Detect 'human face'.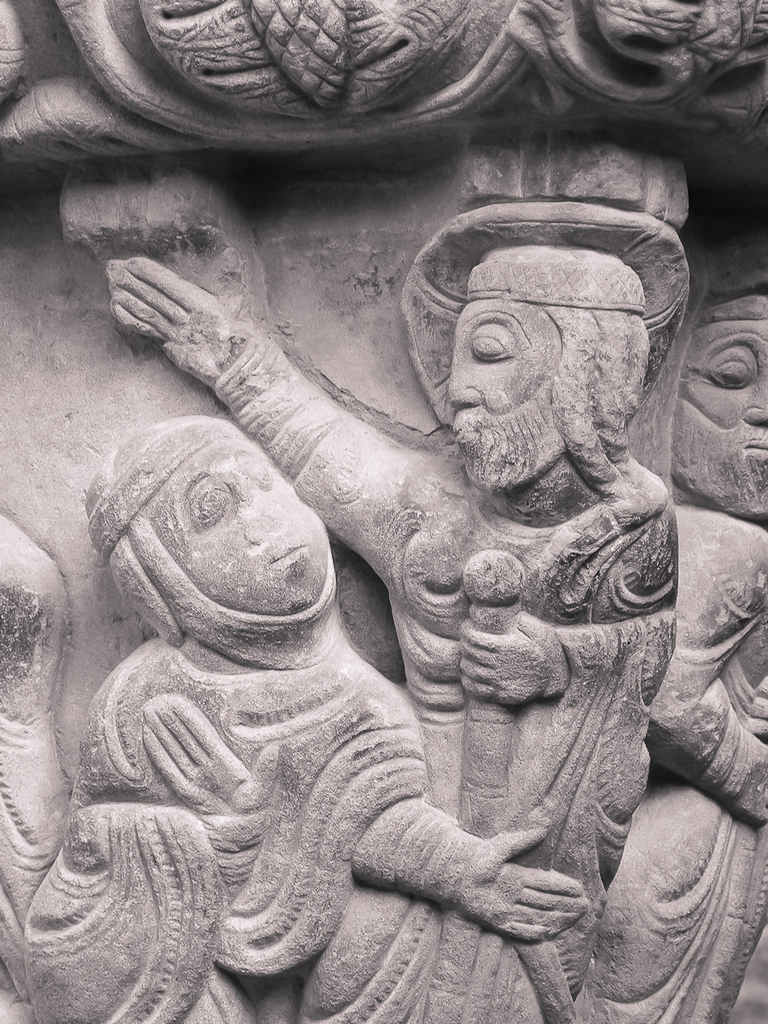
Detected at [x1=137, y1=438, x2=324, y2=616].
